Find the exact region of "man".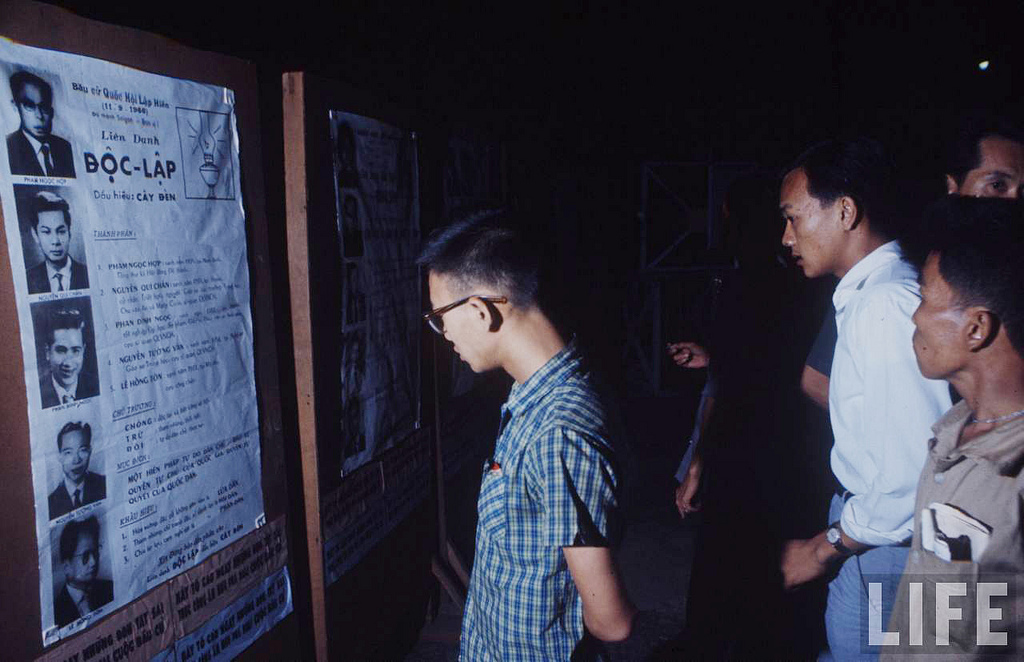
Exact region: pyautogui.locateOnScreen(780, 138, 957, 661).
